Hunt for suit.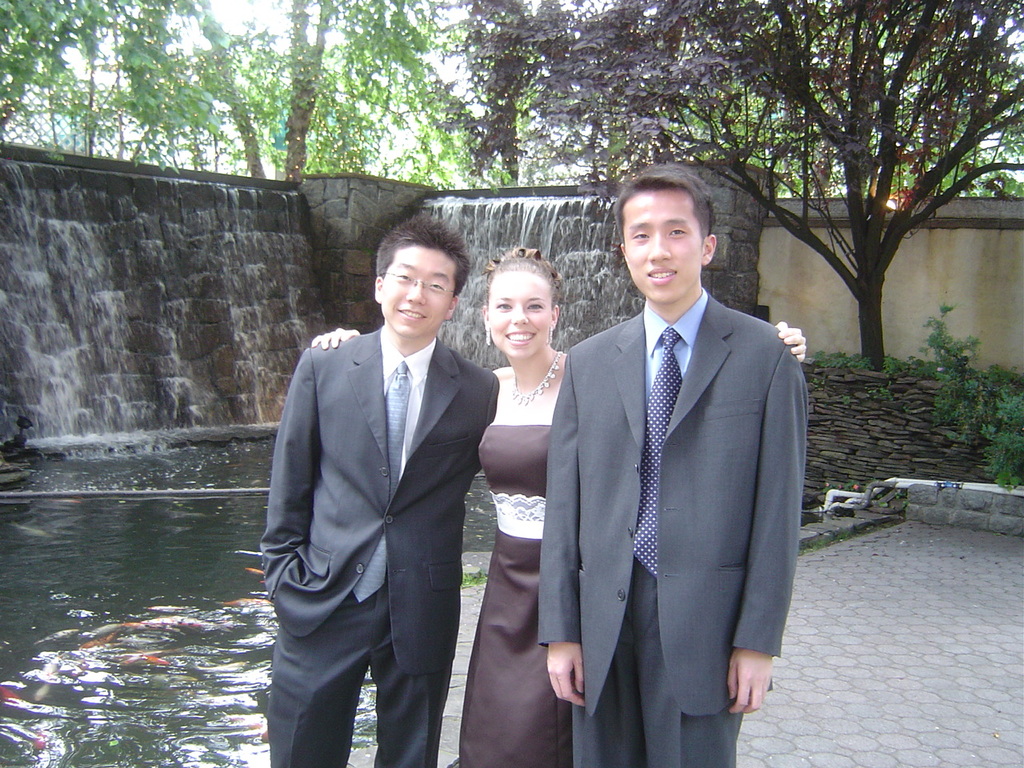
Hunted down at left=262, top=322, right=502, bottom=767.
